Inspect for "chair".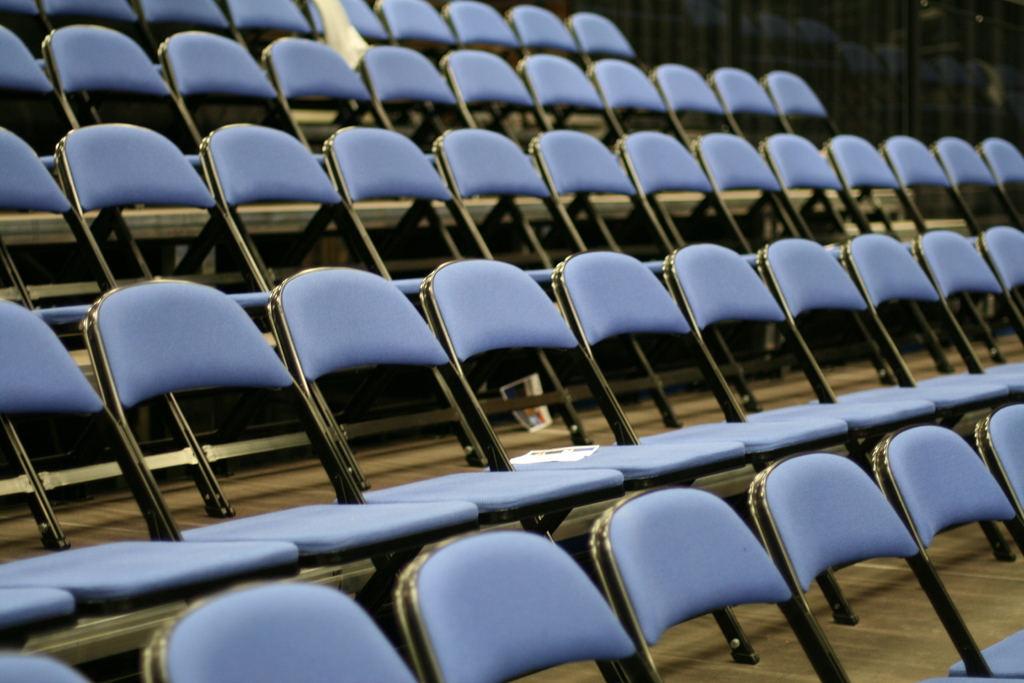
Inspection: rect(0, 0, 55, 126).
